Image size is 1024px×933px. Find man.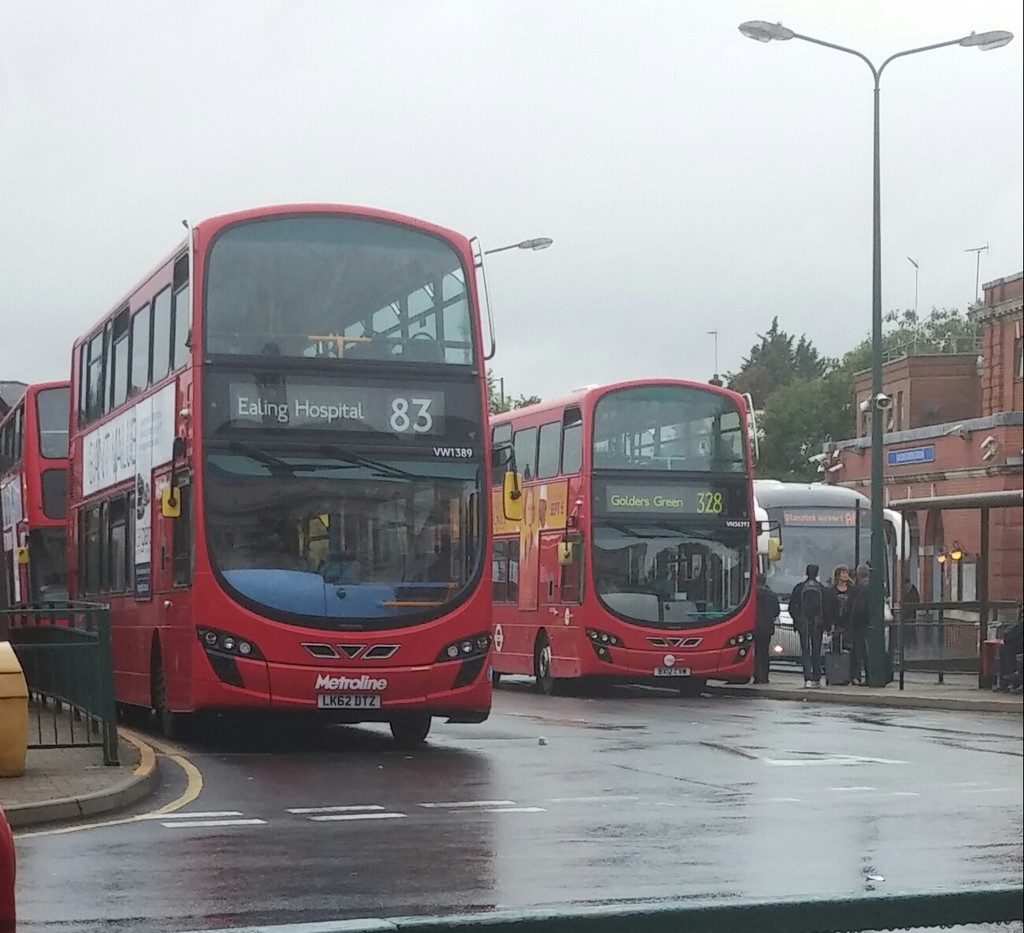
region(854, 564, 868, 681).
